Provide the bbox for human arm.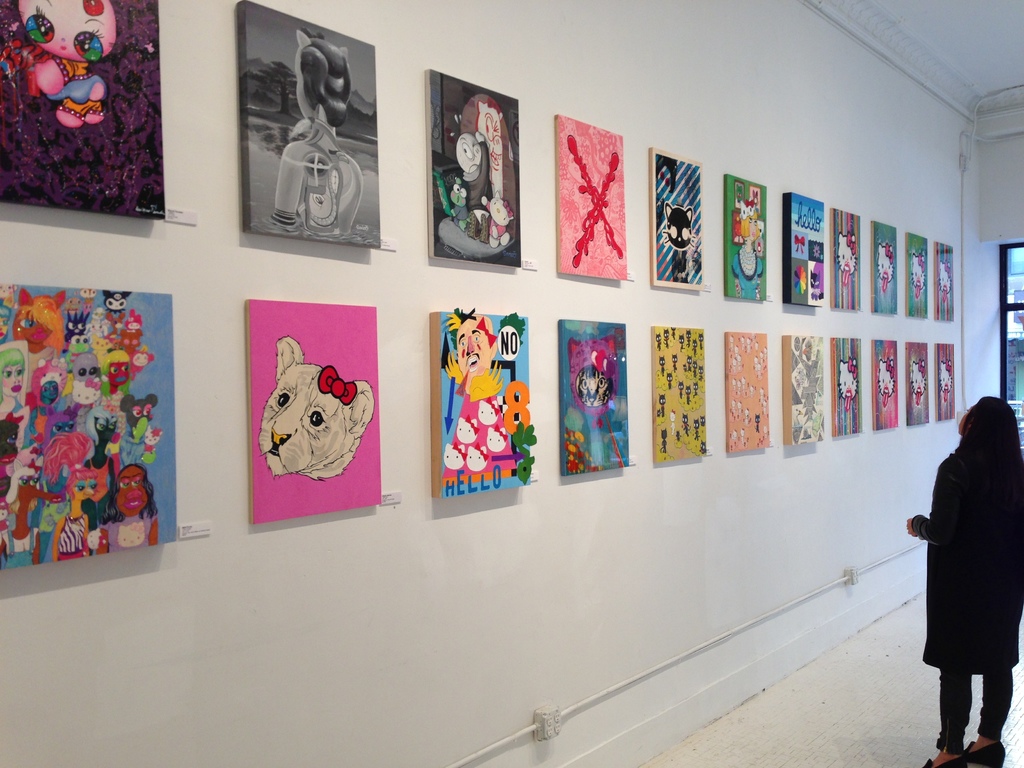
(147, 514, 157, 545).
